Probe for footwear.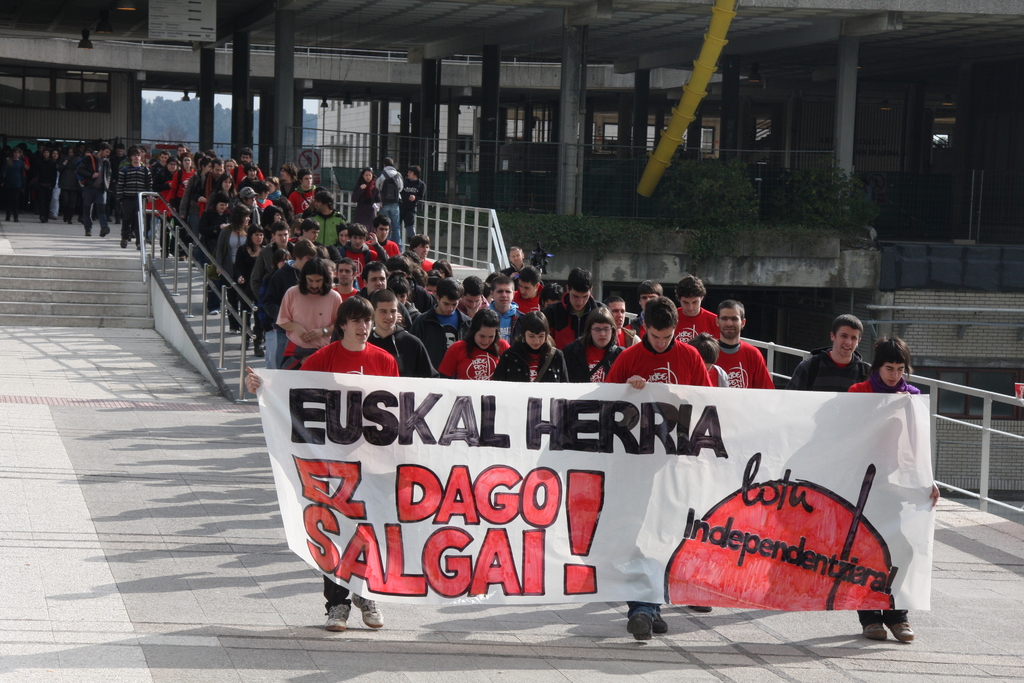
Probe result: BBox(84, 231, 92, 237).
